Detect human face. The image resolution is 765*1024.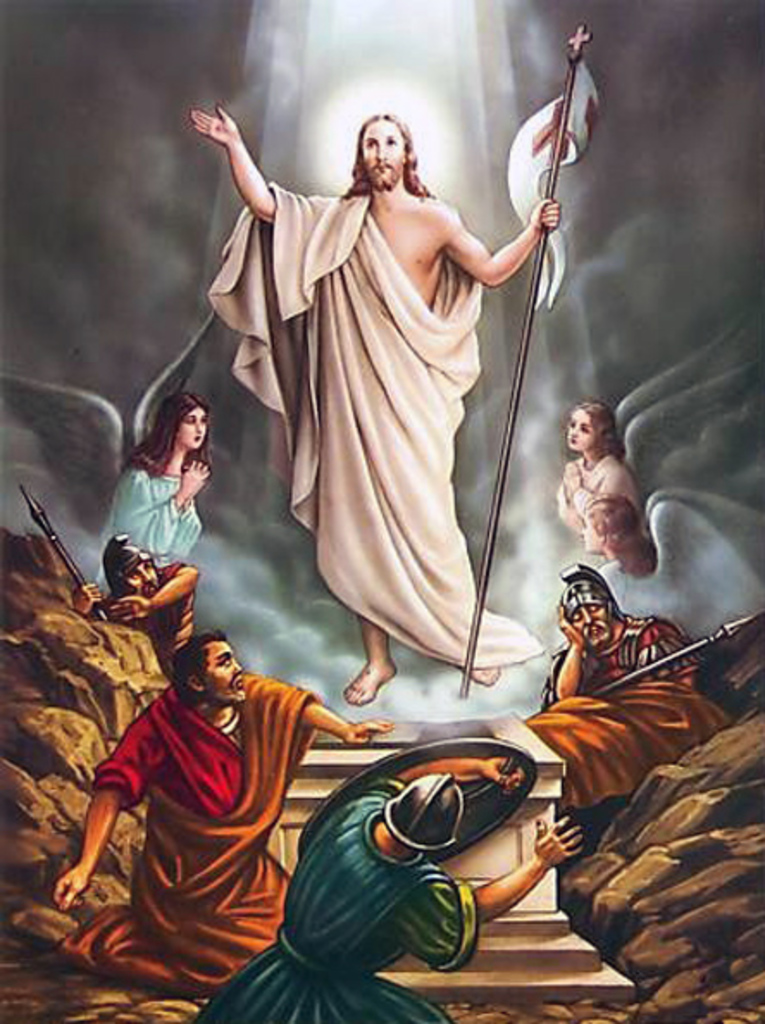
179/405/210/452.
